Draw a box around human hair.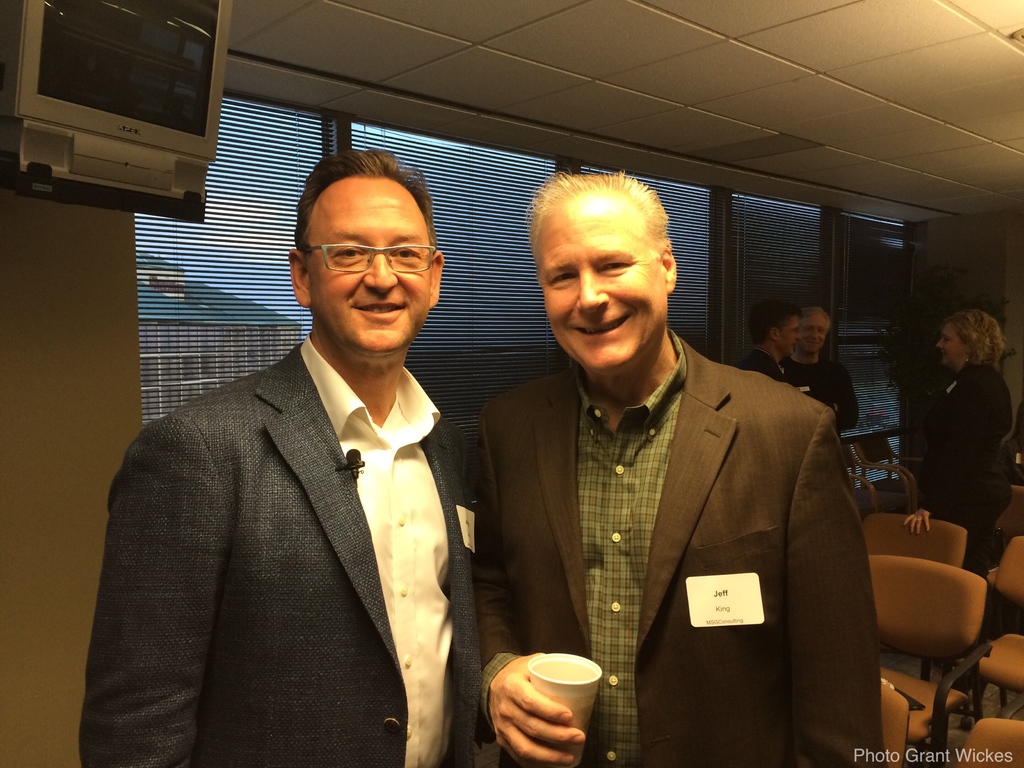
region(941, 308, 1006, 365).
